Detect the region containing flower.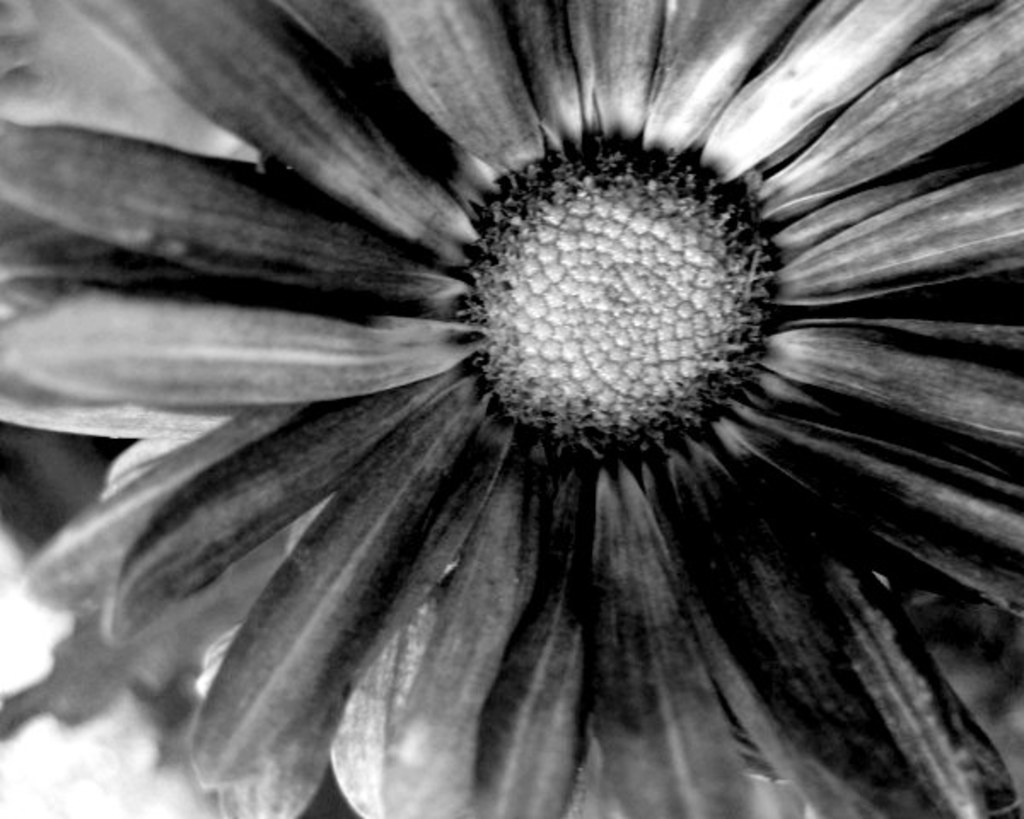
x1=0, y1=0, x2=1022, y2=817.
